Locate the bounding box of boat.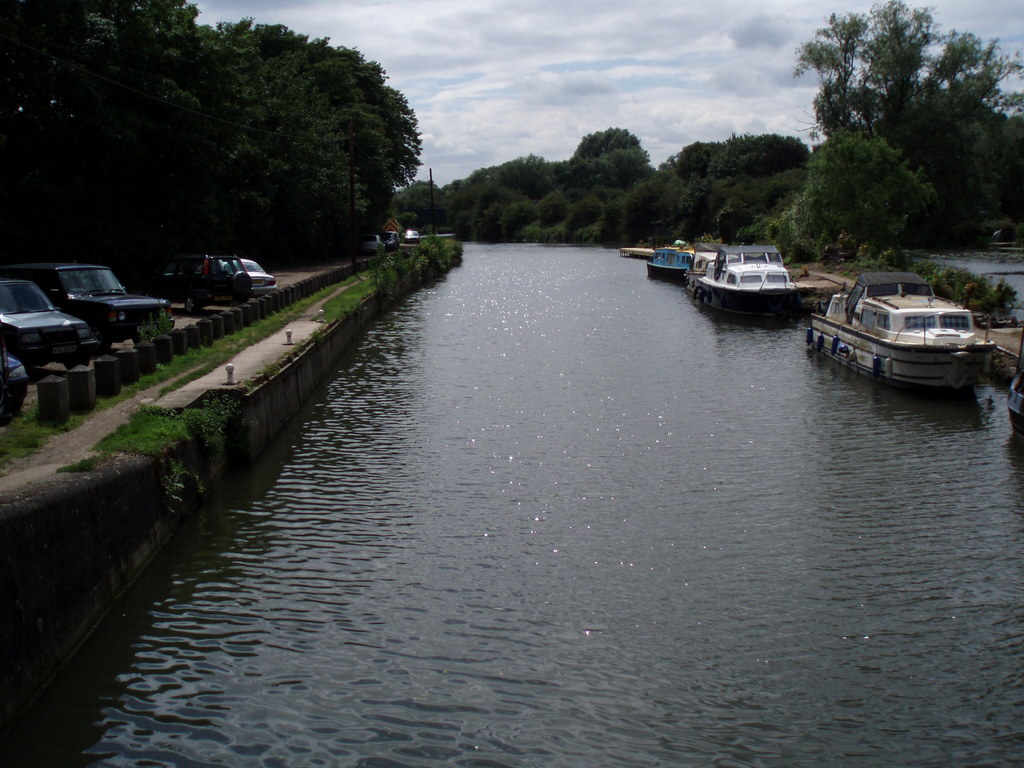
Bounding box: l=694, t=244, r=803, b=319.
